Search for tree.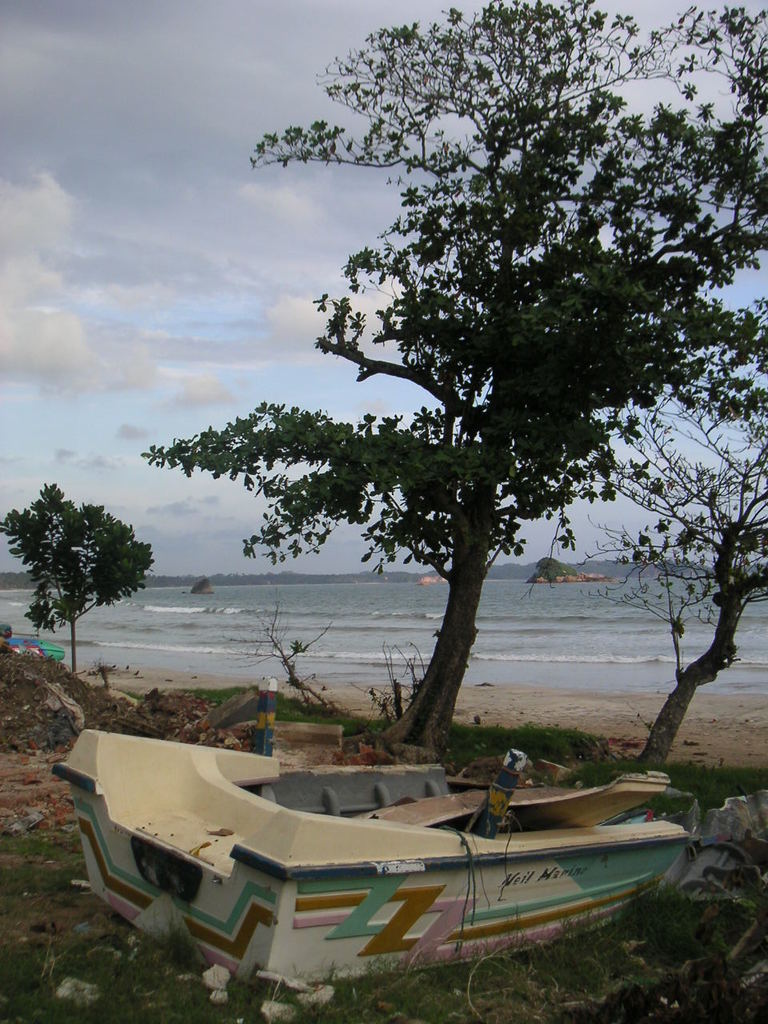
Found at box=[134, 0, 767, 754].
